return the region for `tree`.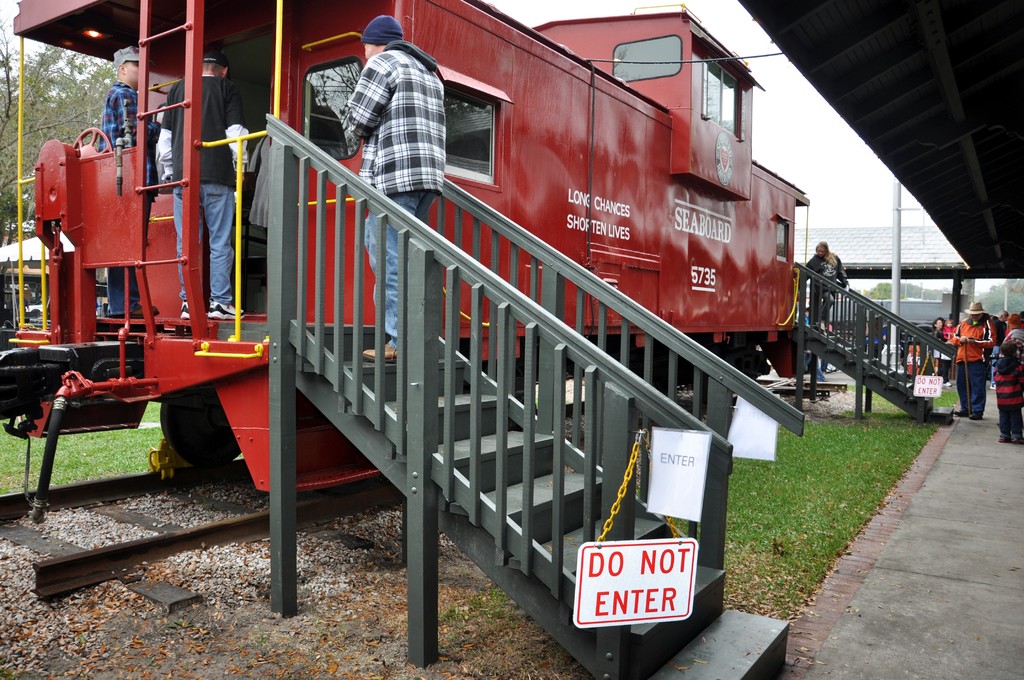
973/280/1023/321.
